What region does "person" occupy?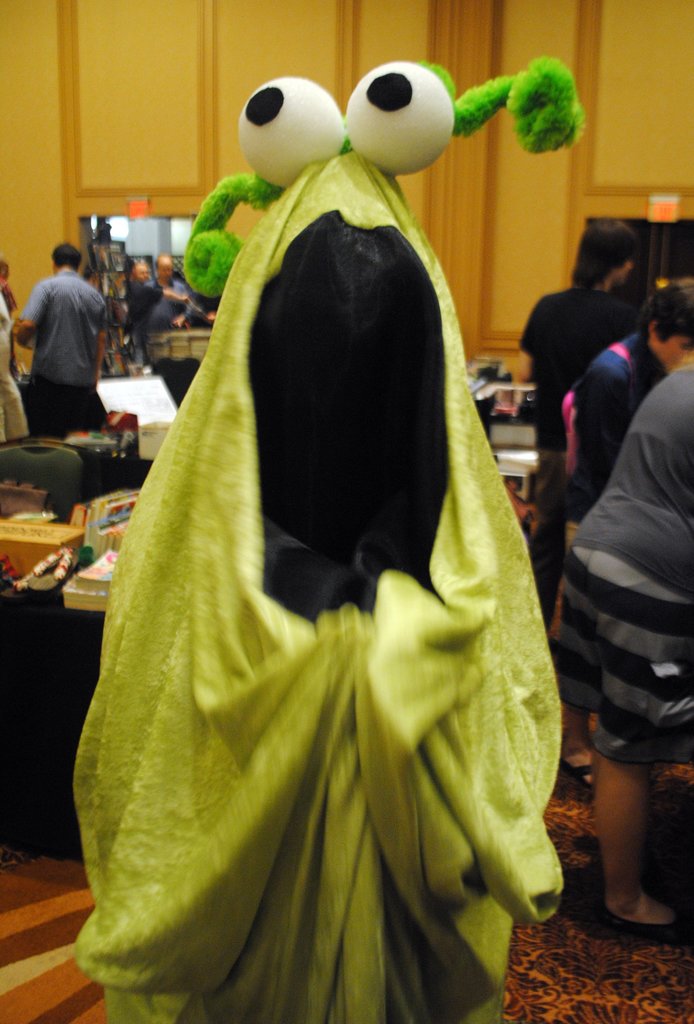
locate(120, 265, 190, 354).
